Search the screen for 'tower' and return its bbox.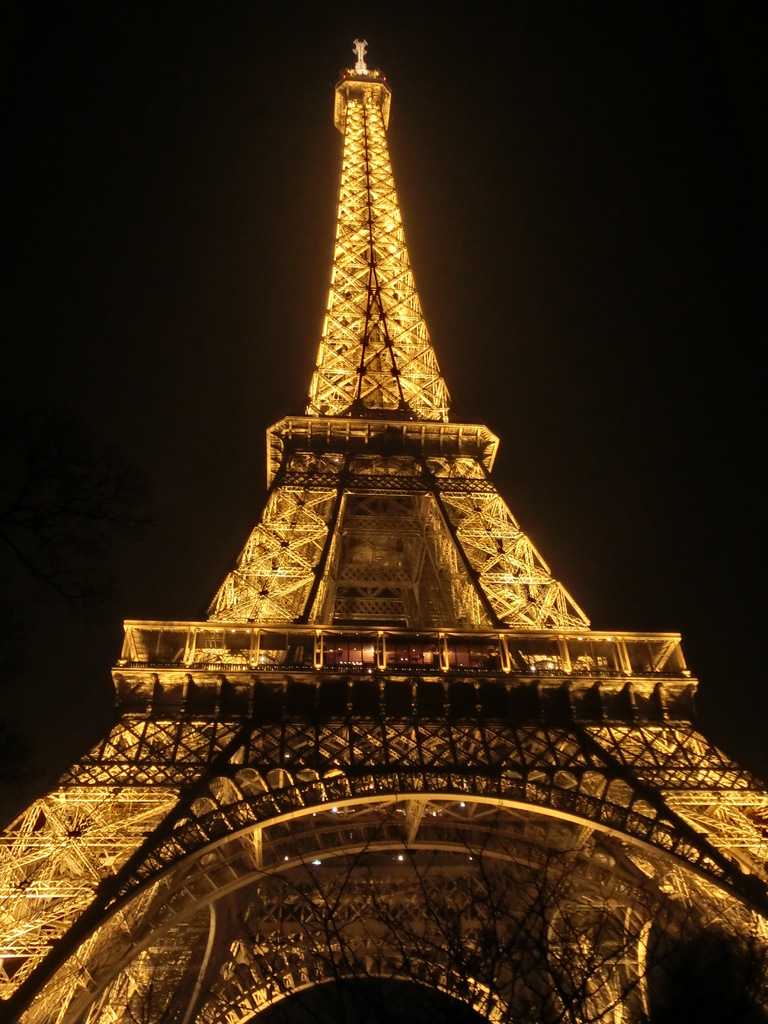
Found: [49, 30, 710, 928].
